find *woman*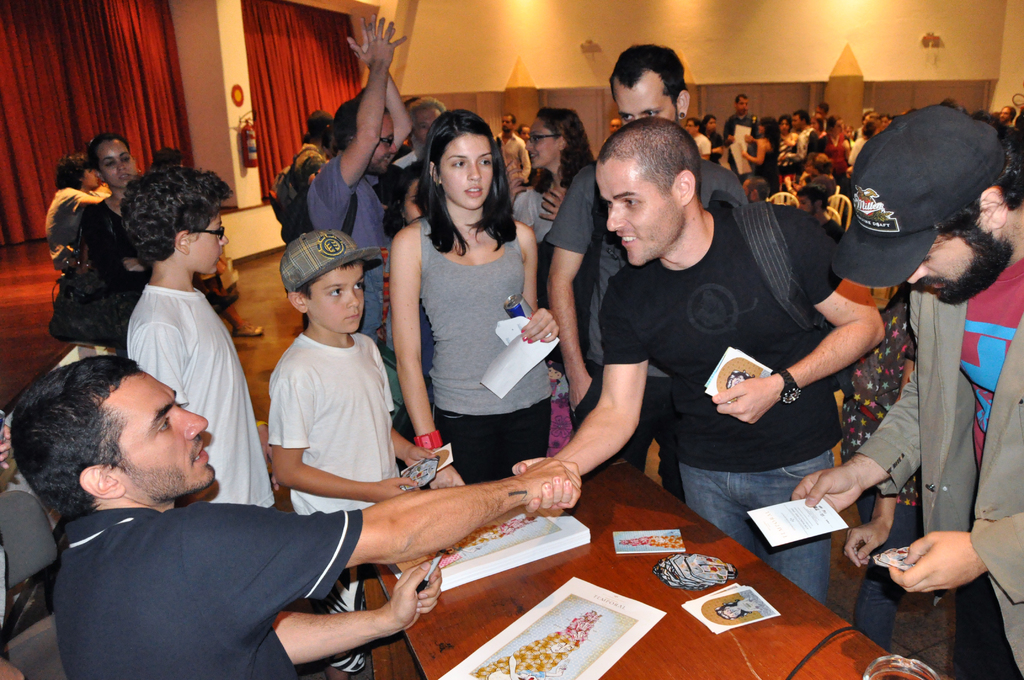
700, 113, 725, 169
